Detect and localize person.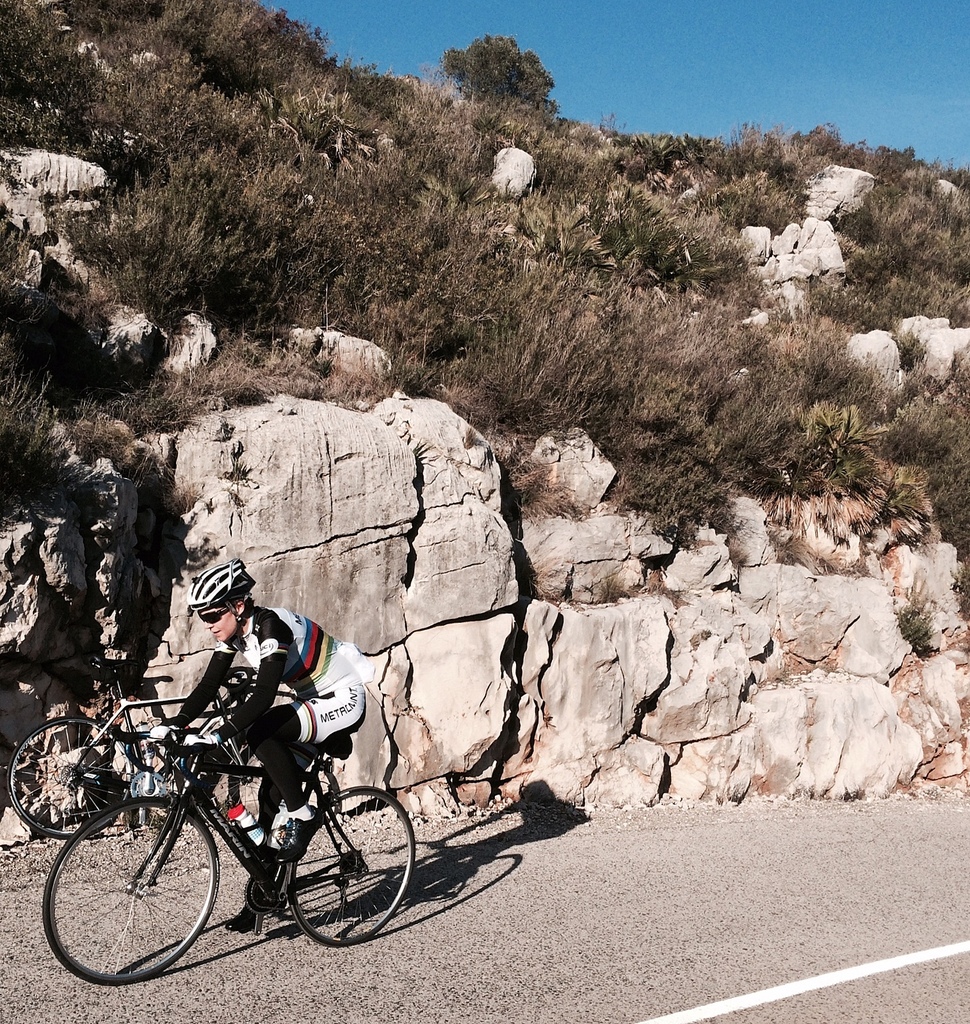
Localized at l=121, t=554, r=362, b=931.
